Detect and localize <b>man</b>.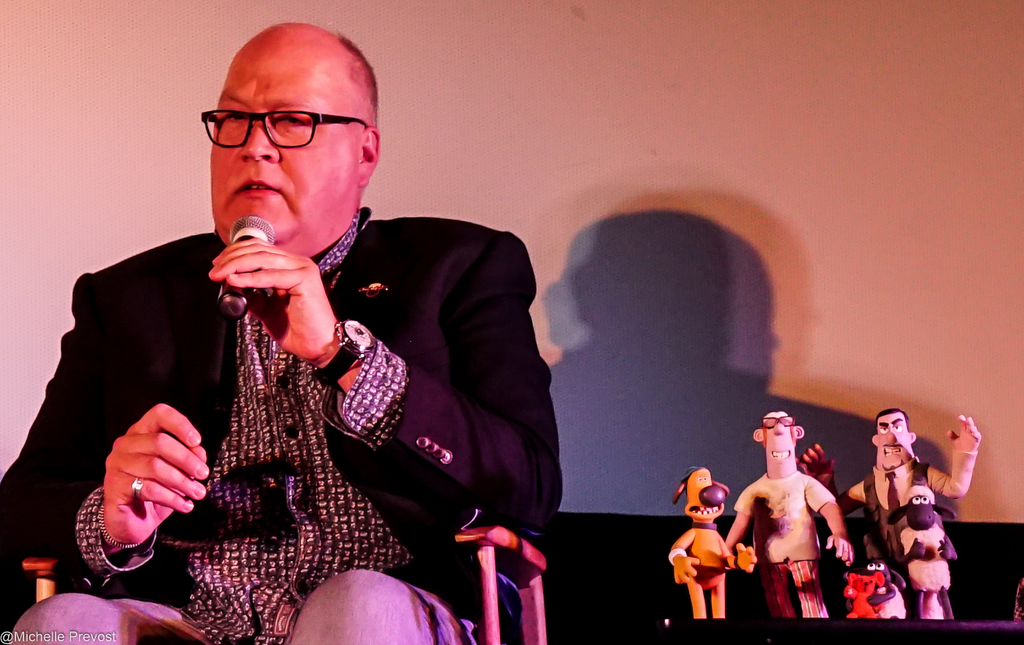
Localized at [left=796, top=407, right=982, bottom=626].
